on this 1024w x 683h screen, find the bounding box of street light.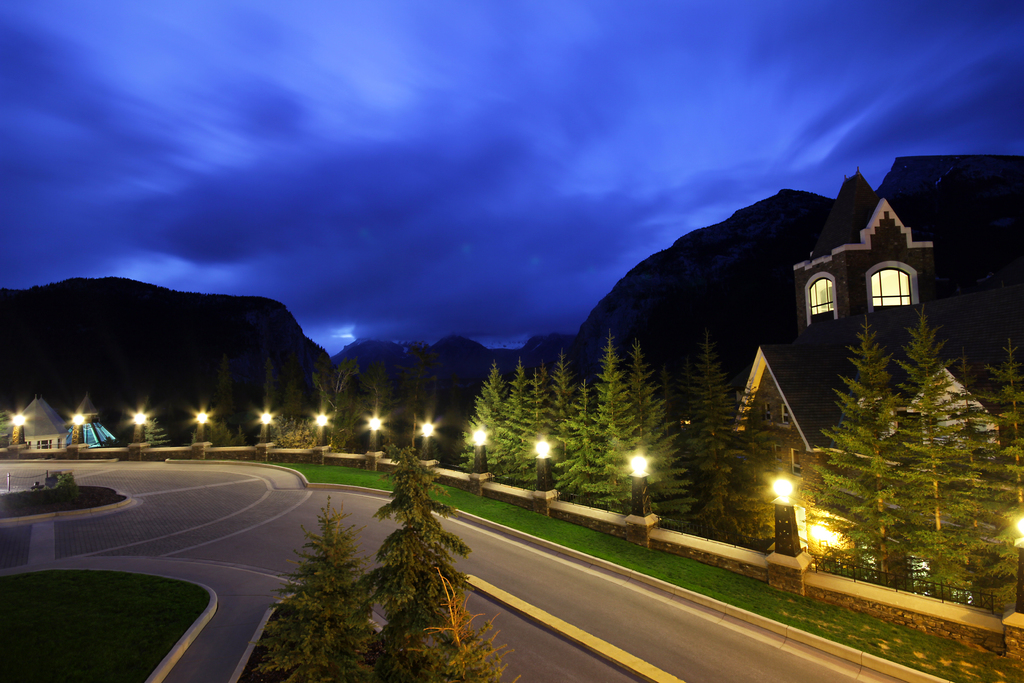
Bounding box: rect(471, 425, 493, 470).
